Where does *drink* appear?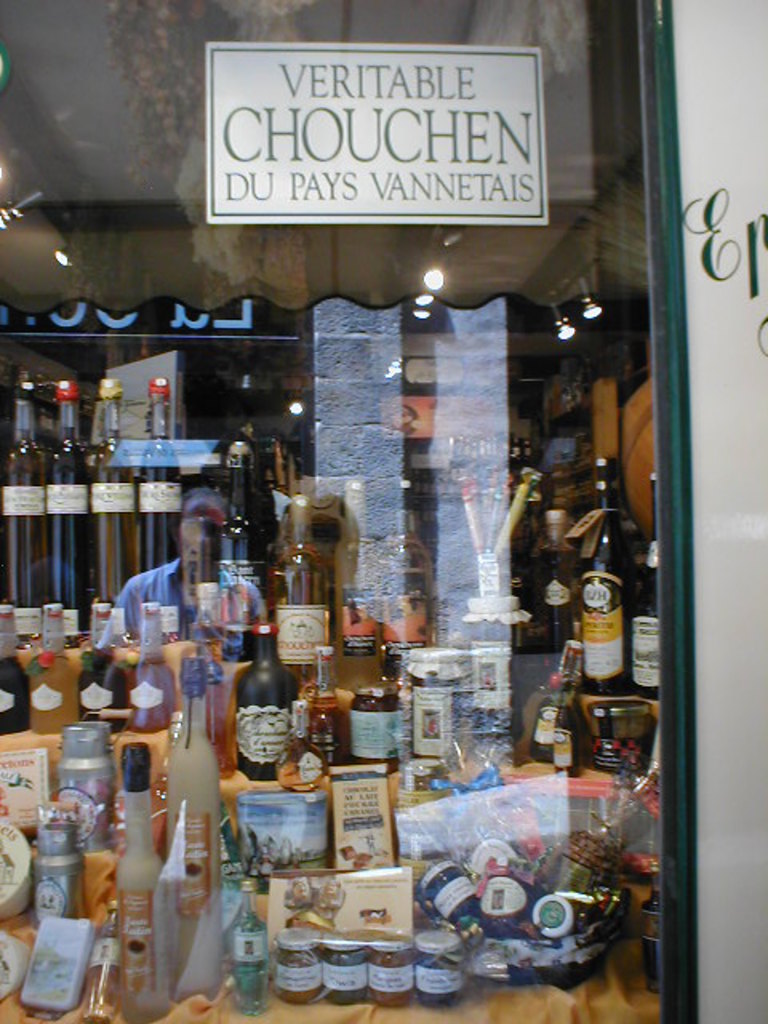
Appears at 176, 704, 219, 918.
